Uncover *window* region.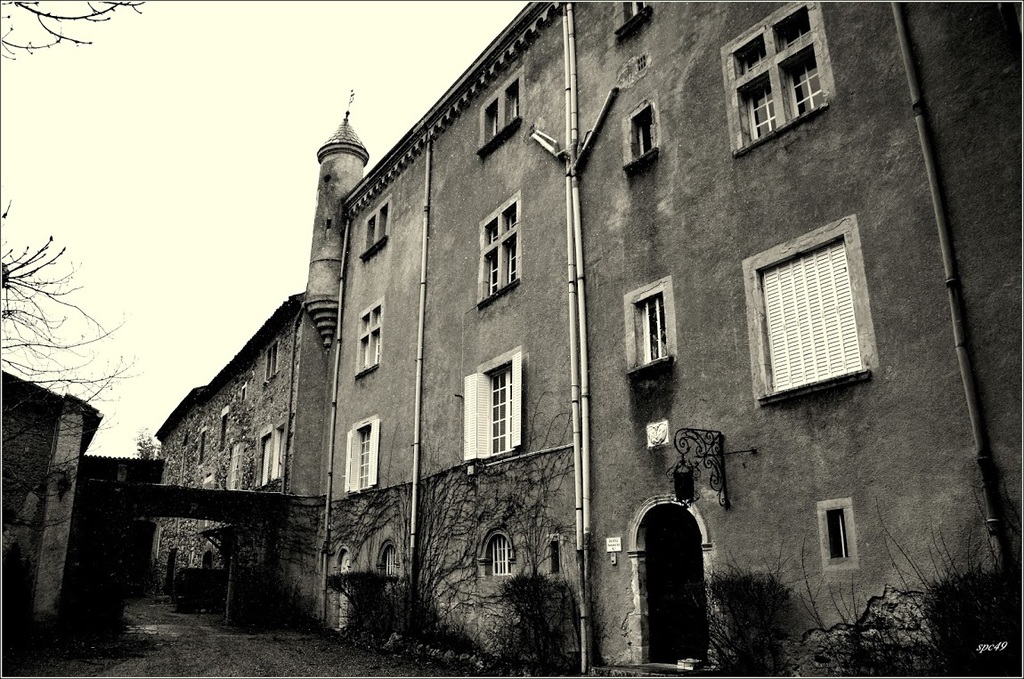
Uncovered: pyautogui.locateOnScreen(379, 539, 406, 578).
